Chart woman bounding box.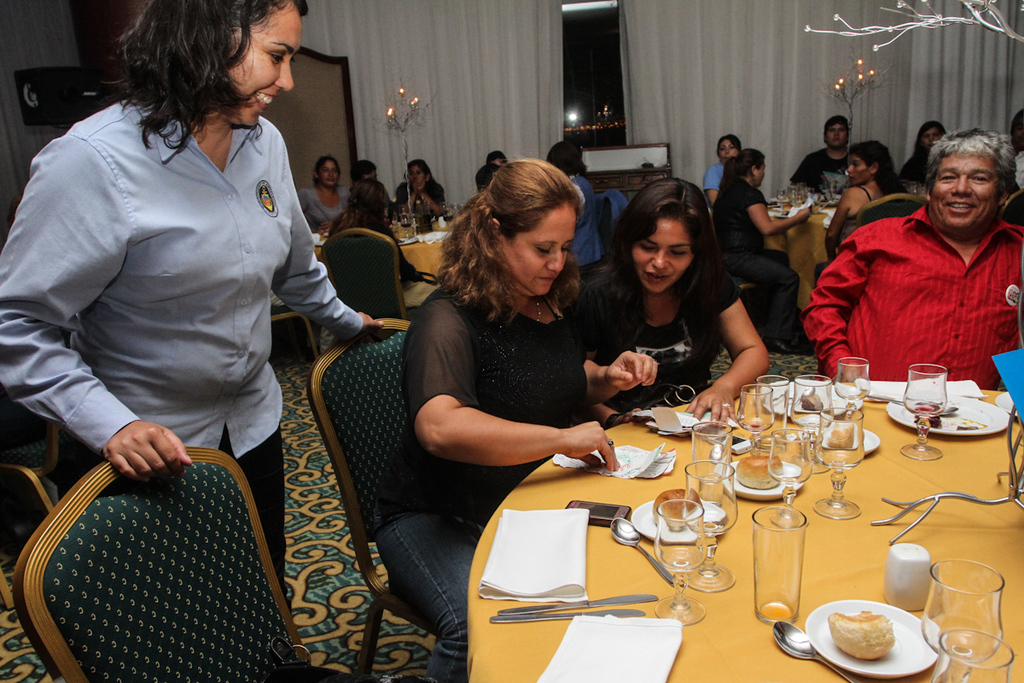
Charted: bbox(821, 138, 908, 254).
